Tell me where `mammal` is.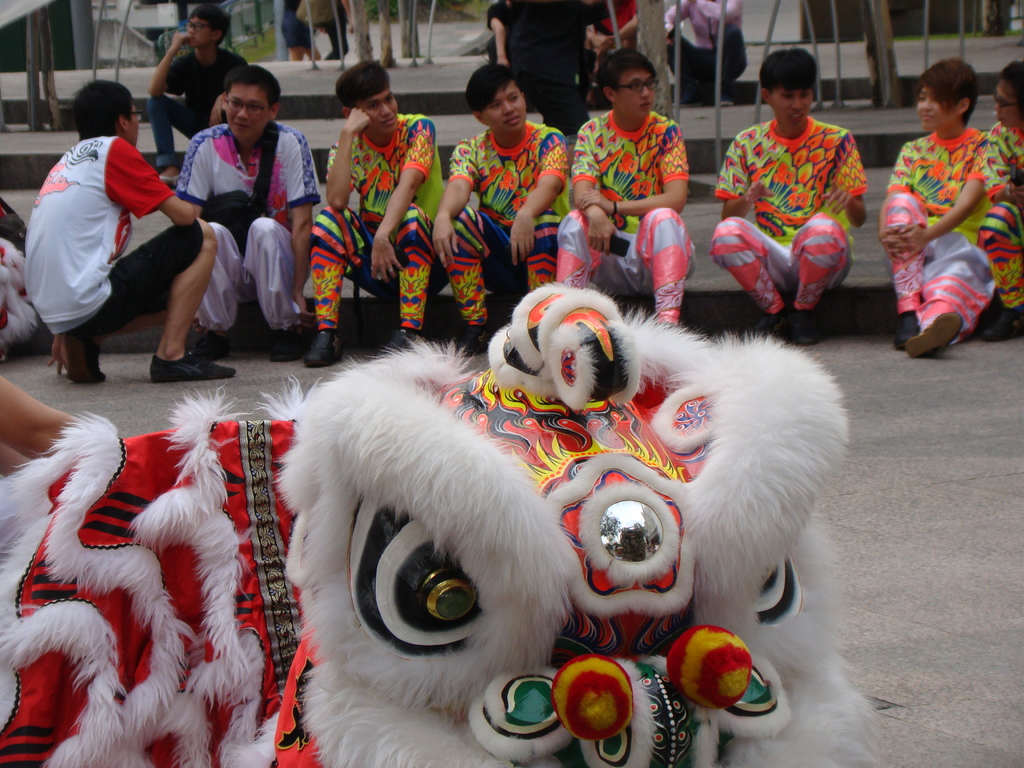
`mammal` is at 984 60 1023 342.
